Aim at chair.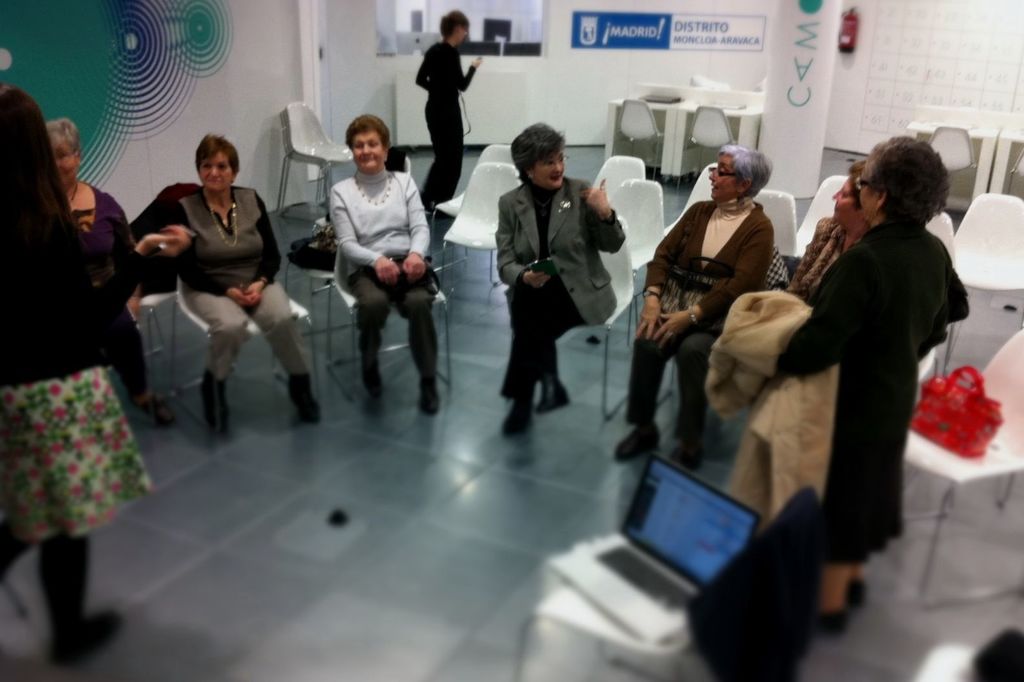
Aimed at [x1=689, y1=105, x2=740, y2=186].
